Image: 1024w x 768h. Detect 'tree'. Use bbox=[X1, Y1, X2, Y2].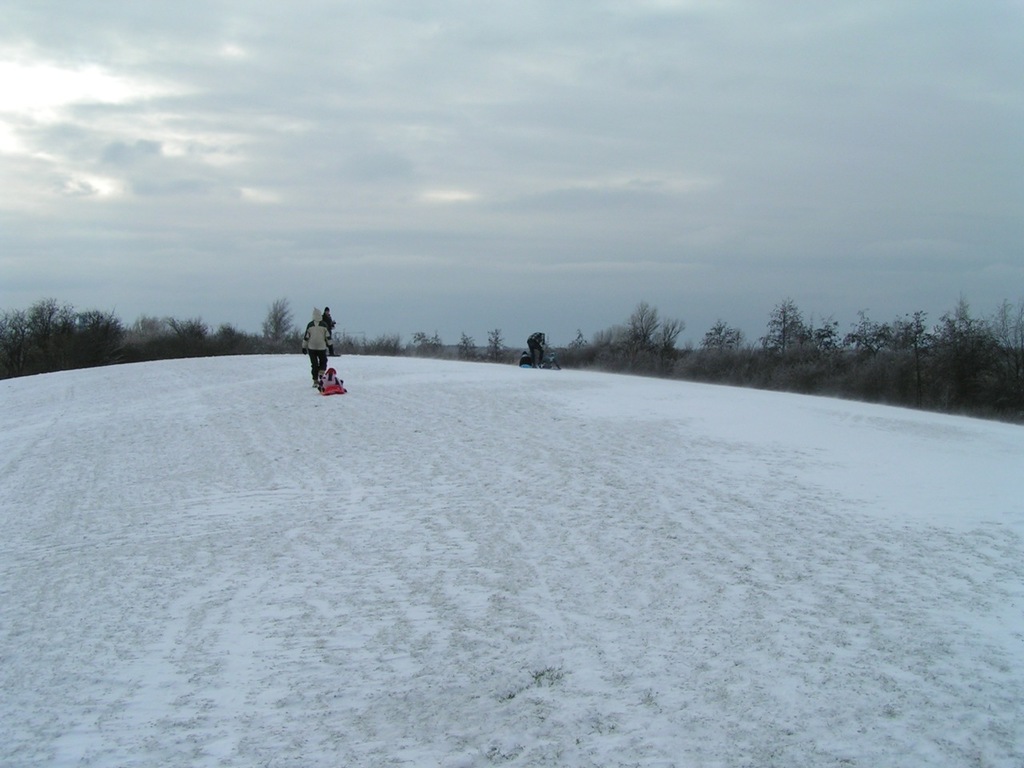
bbox=[411, 330, 446, 358].
